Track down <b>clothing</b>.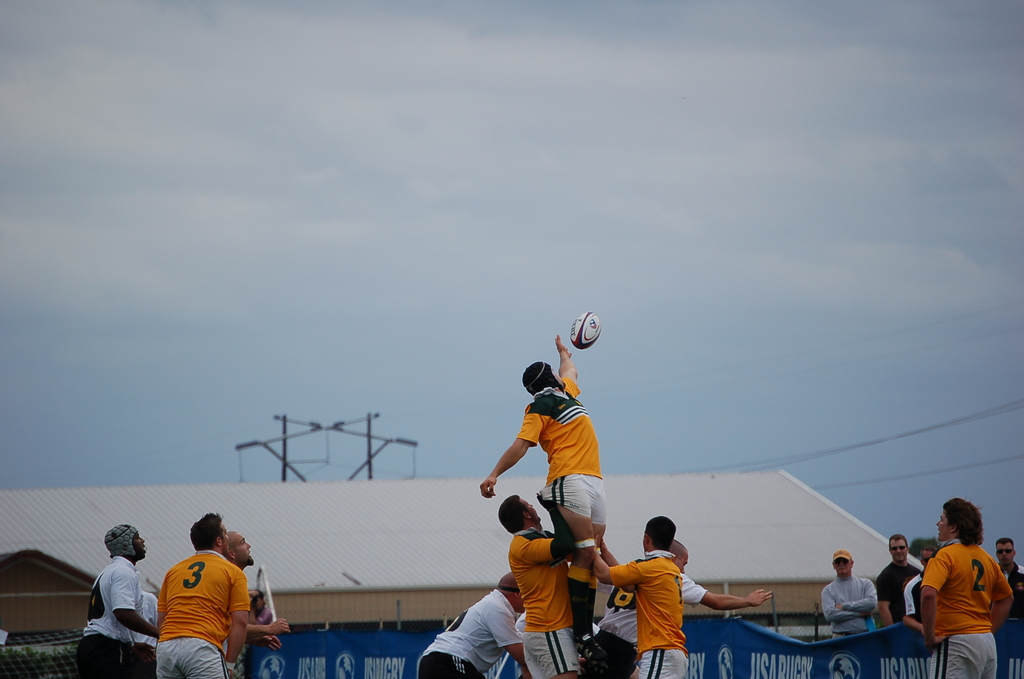
Tracked to detection(414, 598, 535, 678).
